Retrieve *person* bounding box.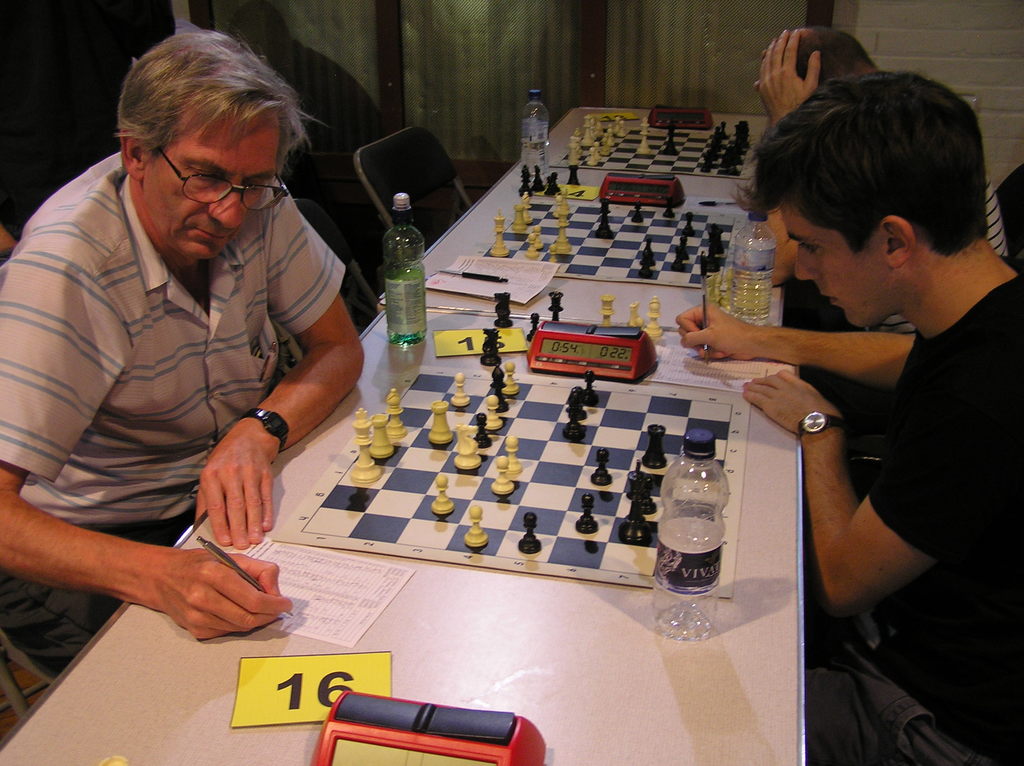
Bounding box: <box>0,24,370,644</box>.
